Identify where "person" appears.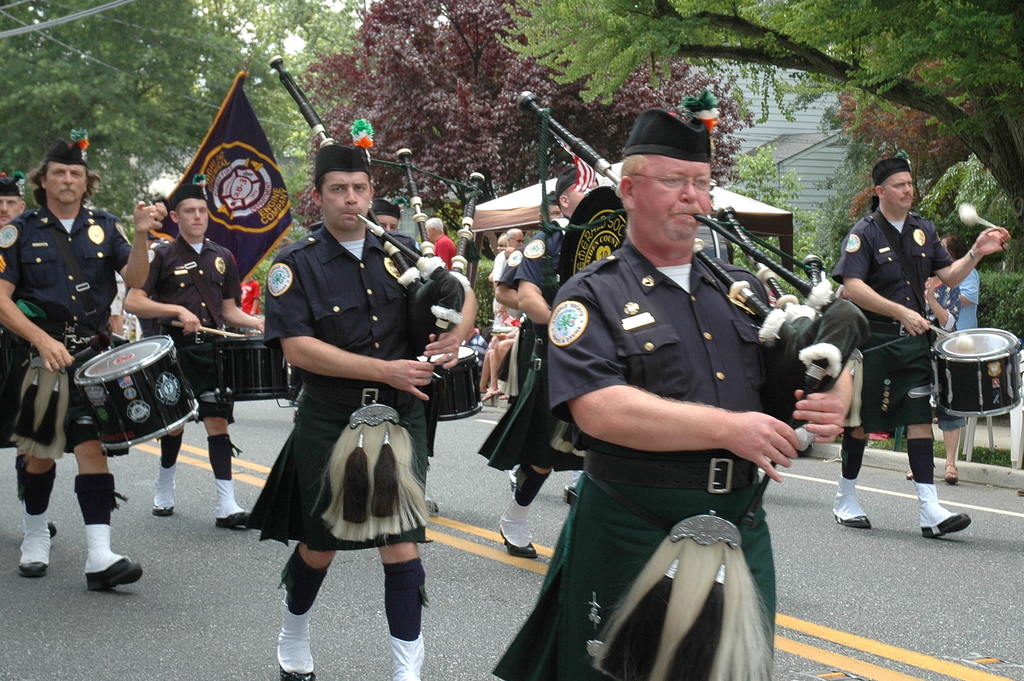
Appears at 0, 177, 58, 538.
